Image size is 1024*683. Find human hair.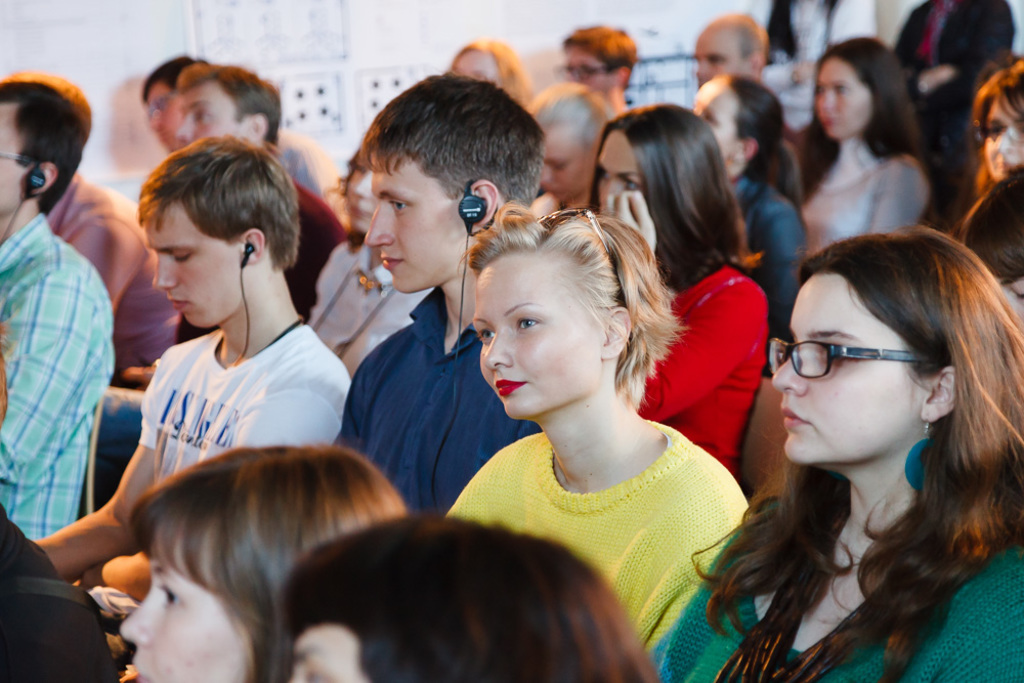
x1=0, y1=78, x2=91, y2=215.
